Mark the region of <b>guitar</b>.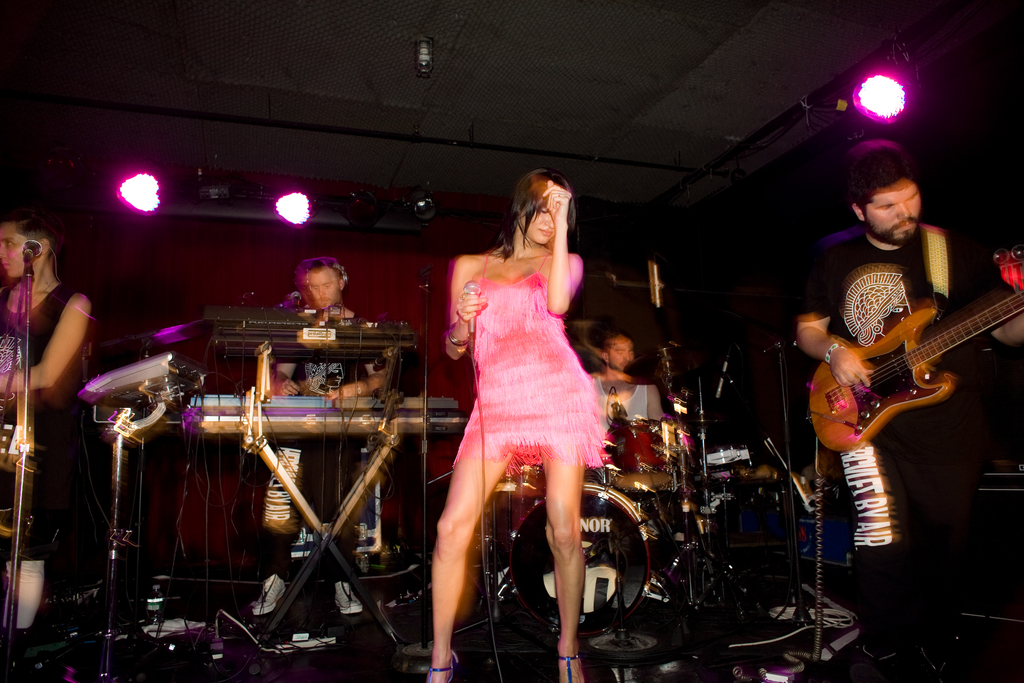
Region: left=803, top=267, right=1023, bottom=473.
